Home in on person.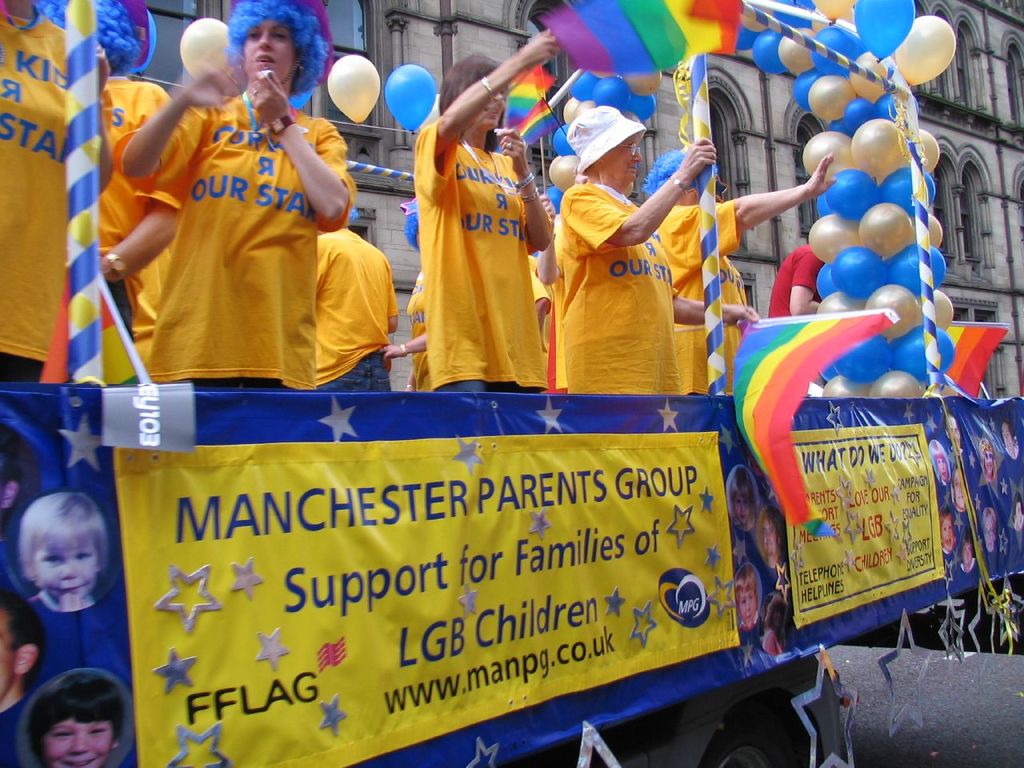
Homed in at x1=730, y1=566, x2=757, y2=628.
